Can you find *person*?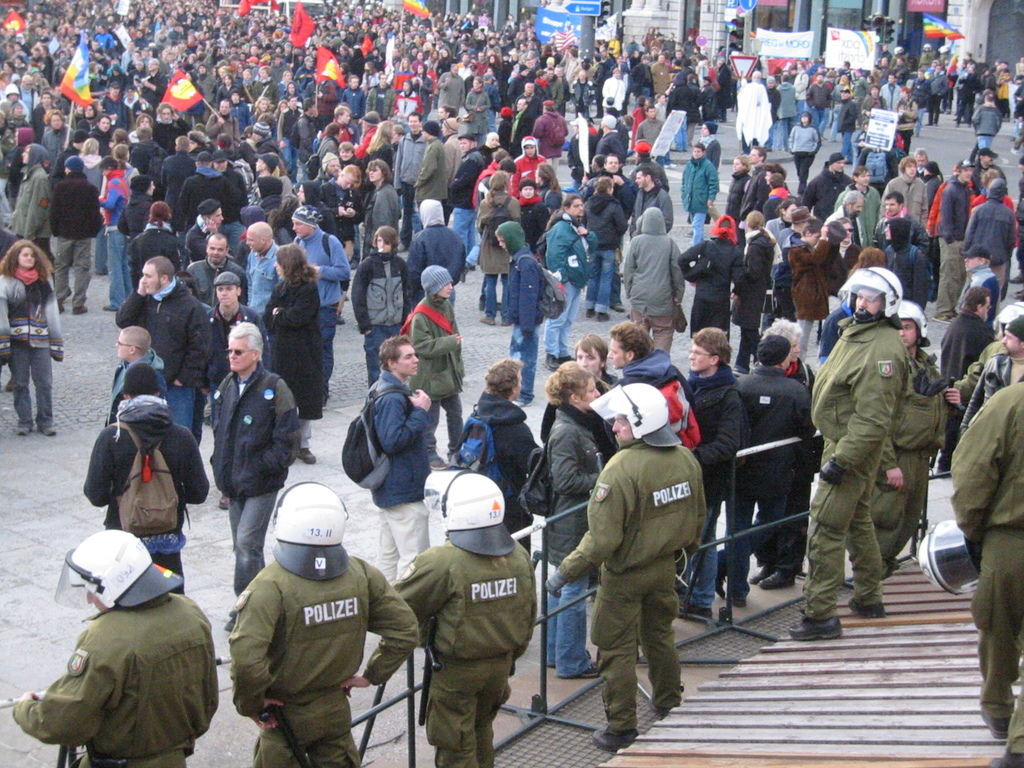
Yes, bounding box: (x1=5, y1=518, x2=218, y2=767).
